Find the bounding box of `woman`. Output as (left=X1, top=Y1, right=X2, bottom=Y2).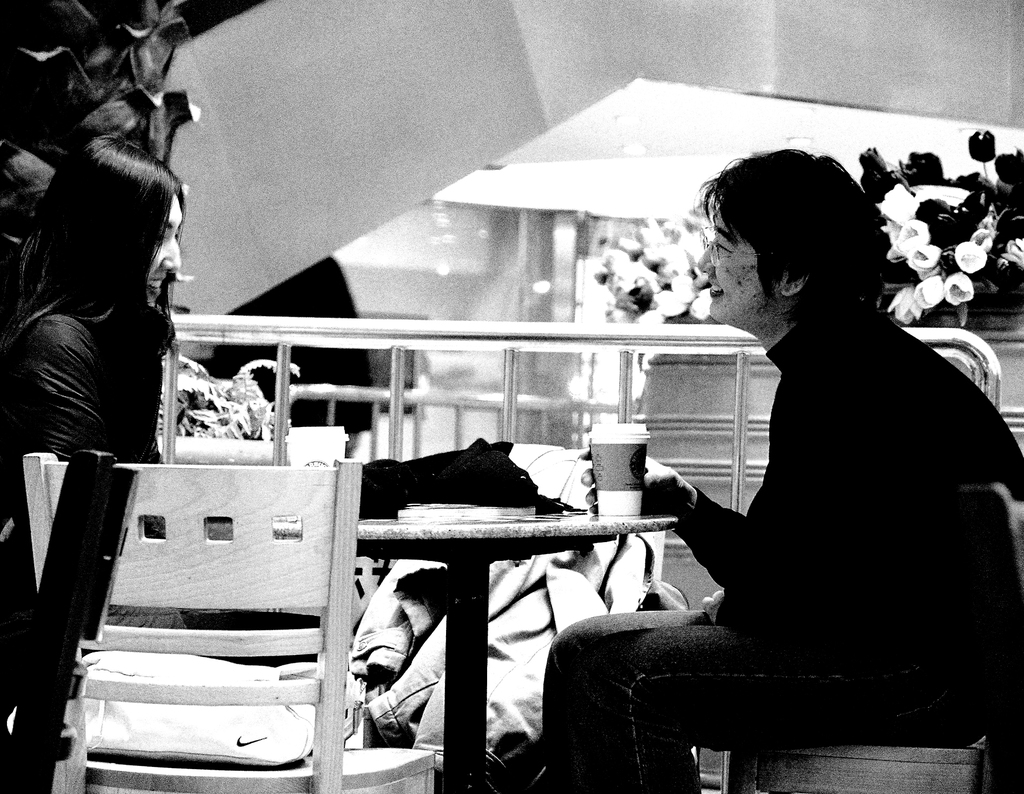
(left=559, top=158, right=980, bottom=793).
